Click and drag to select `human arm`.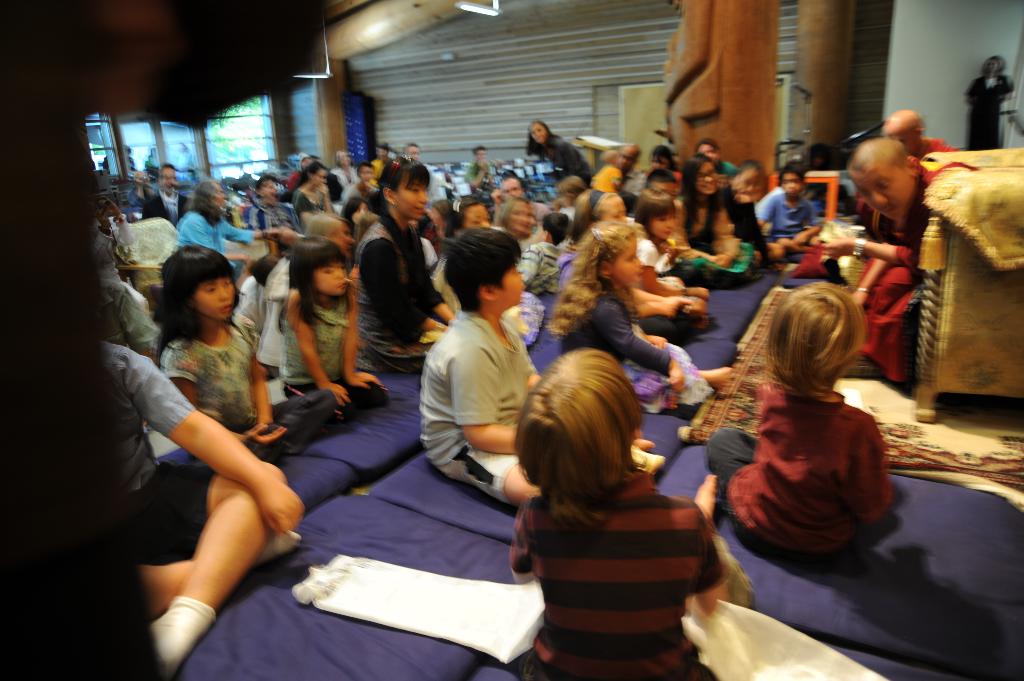
Selection: l=686, t=521, r=732, b=618.
